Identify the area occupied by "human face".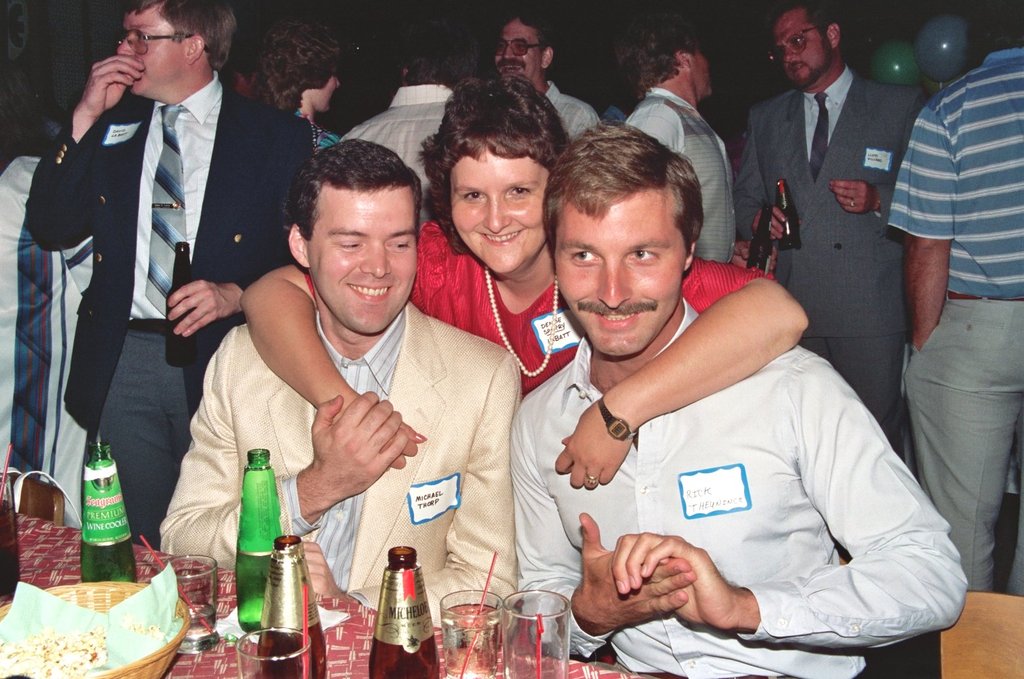
Area: <bbox>555, 185, 692, 348</bbox>.
